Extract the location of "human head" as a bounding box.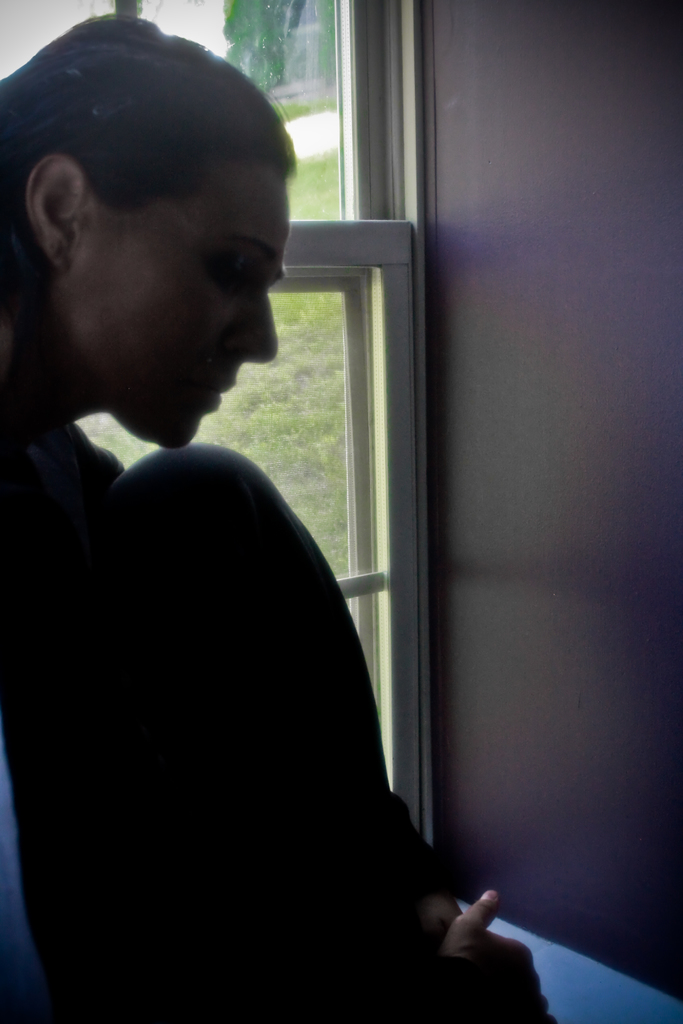
bbox=[8, 24, 291, 420].
